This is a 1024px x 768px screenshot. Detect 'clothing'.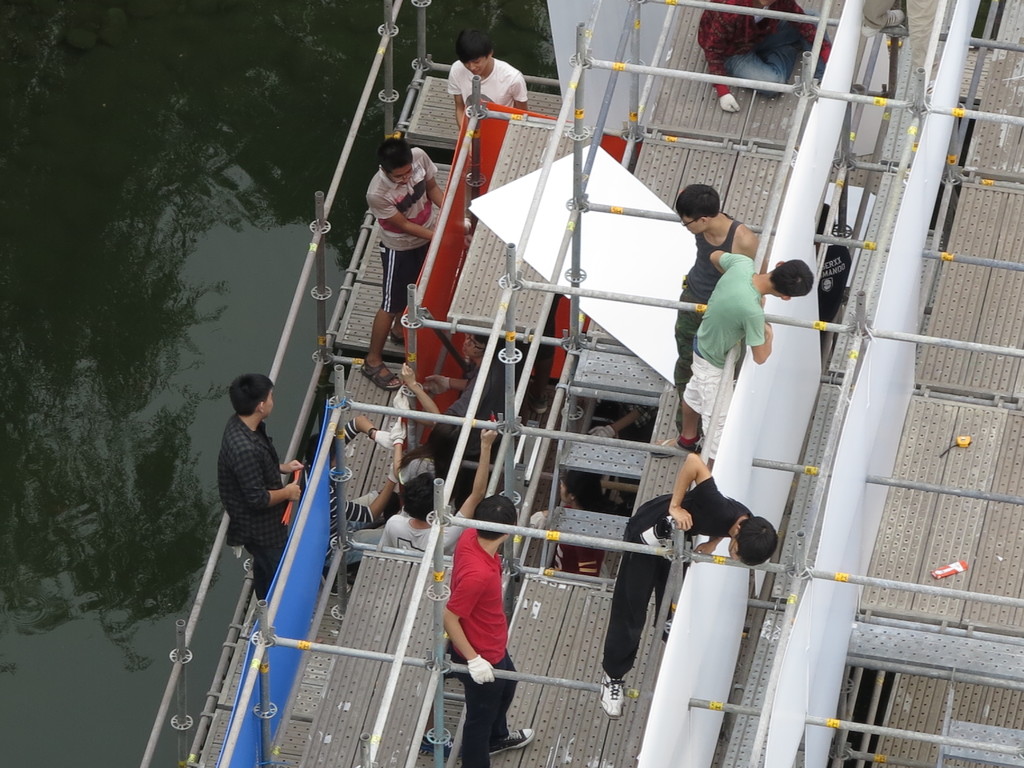
<box>196,384,291,586</box>.
